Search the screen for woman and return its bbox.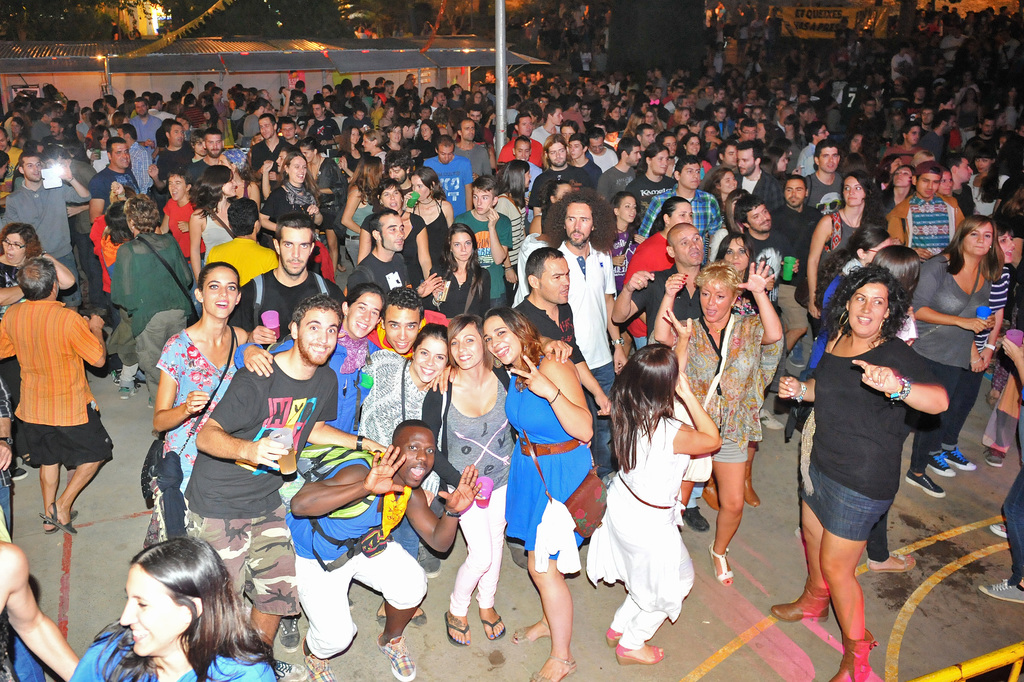
Found: box(410, 115, 438, 163).
